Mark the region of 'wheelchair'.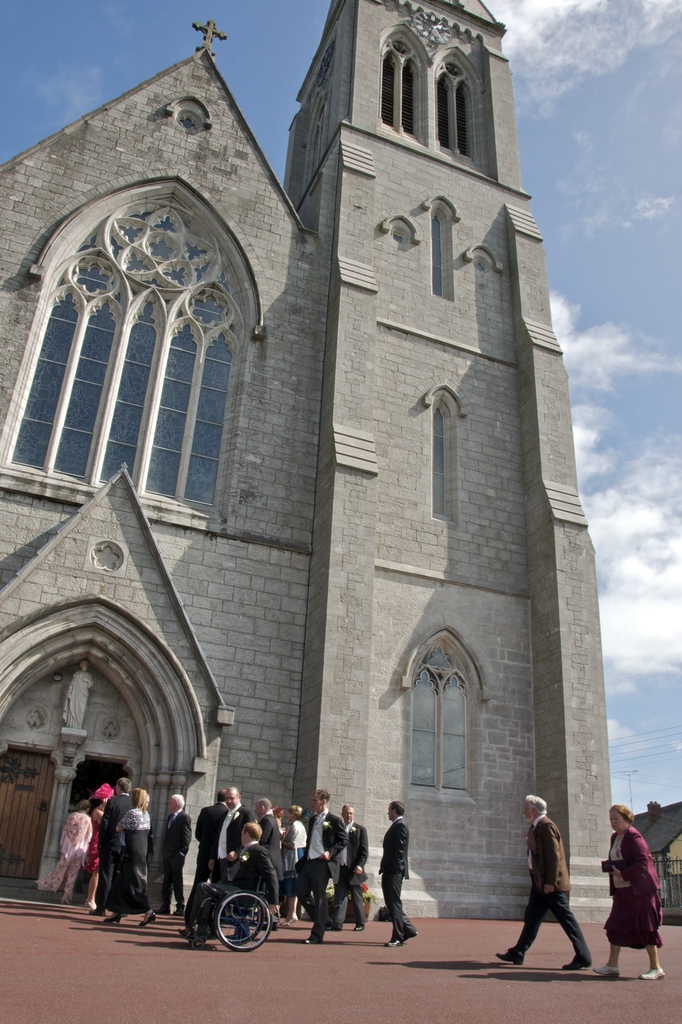
Region: rect(218, 879, 274, 957).
